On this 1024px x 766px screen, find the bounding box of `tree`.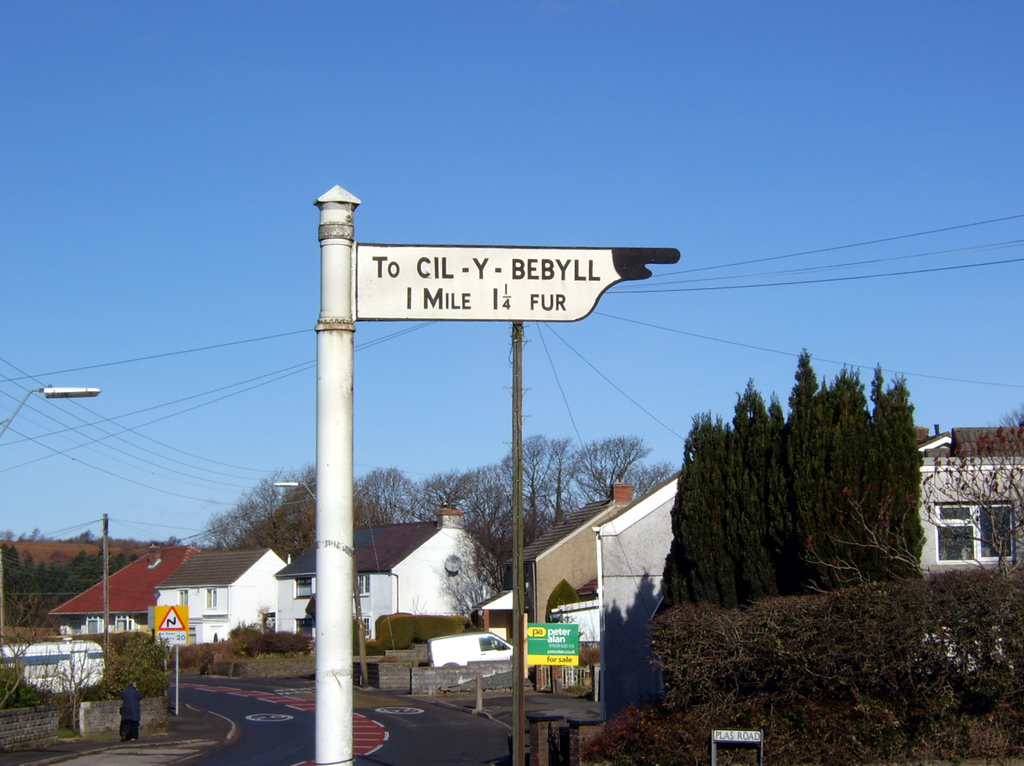
Bounding box: (803, 382, 831, 583).
